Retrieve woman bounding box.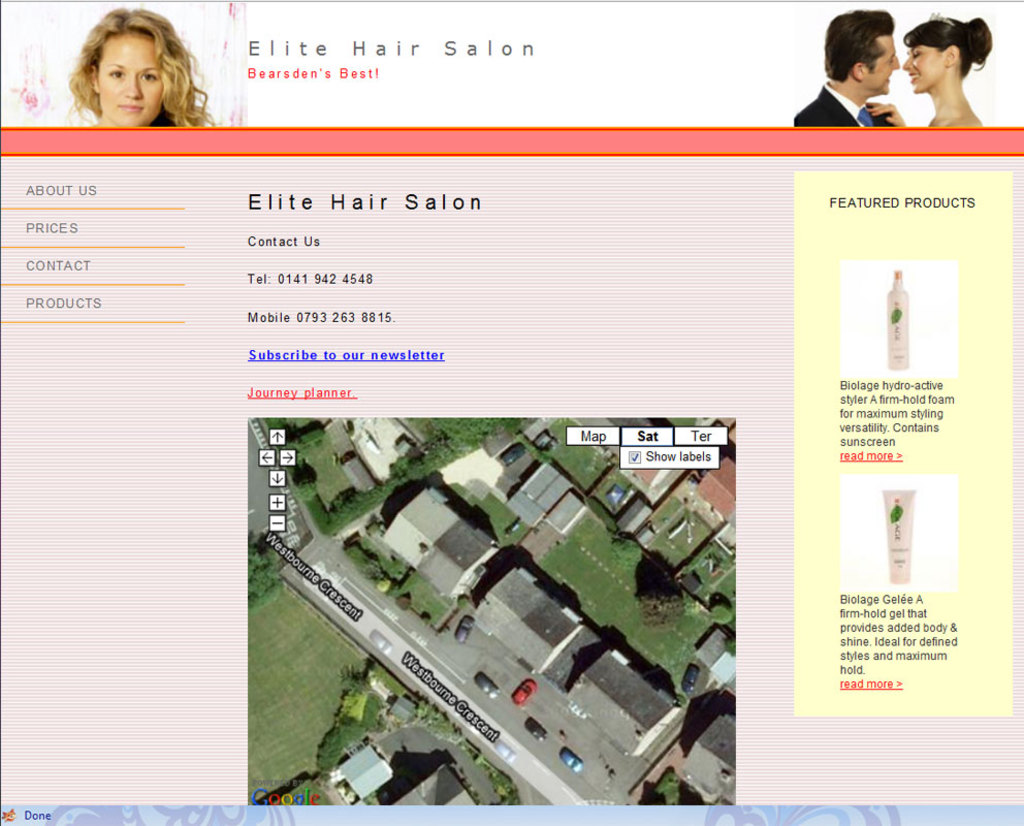
Bounding box: [left=900, top=5, right=1009, bottom=119].
